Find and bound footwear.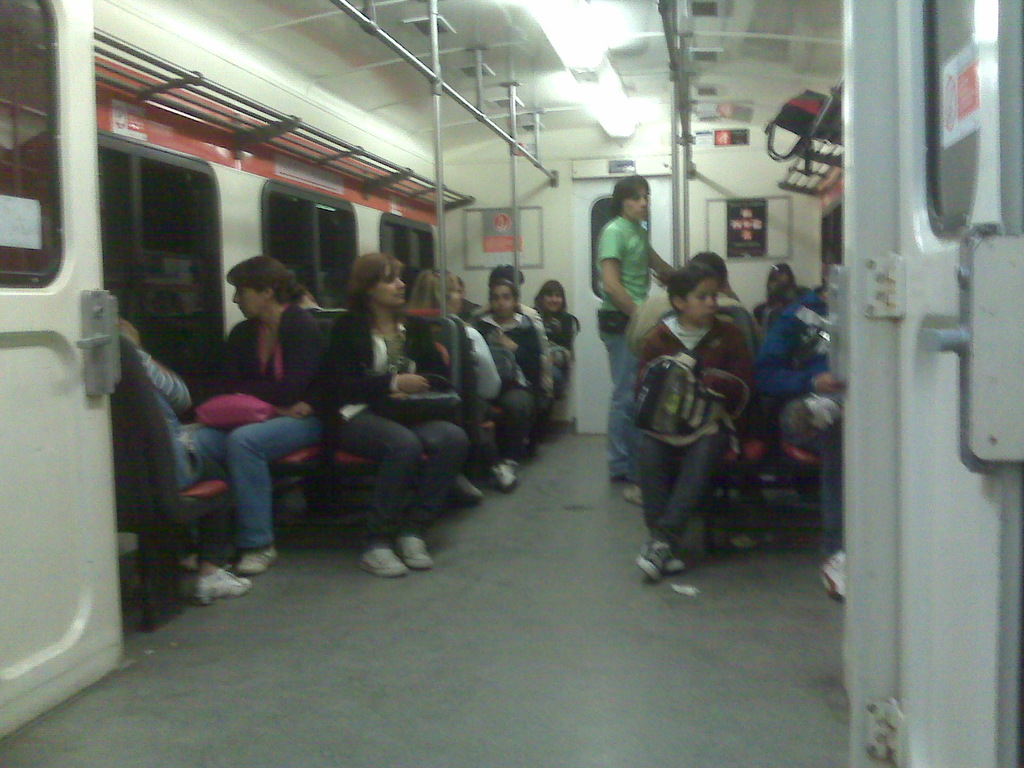
Bound: (x1=668, y1=552, x2=684, y2=572).
